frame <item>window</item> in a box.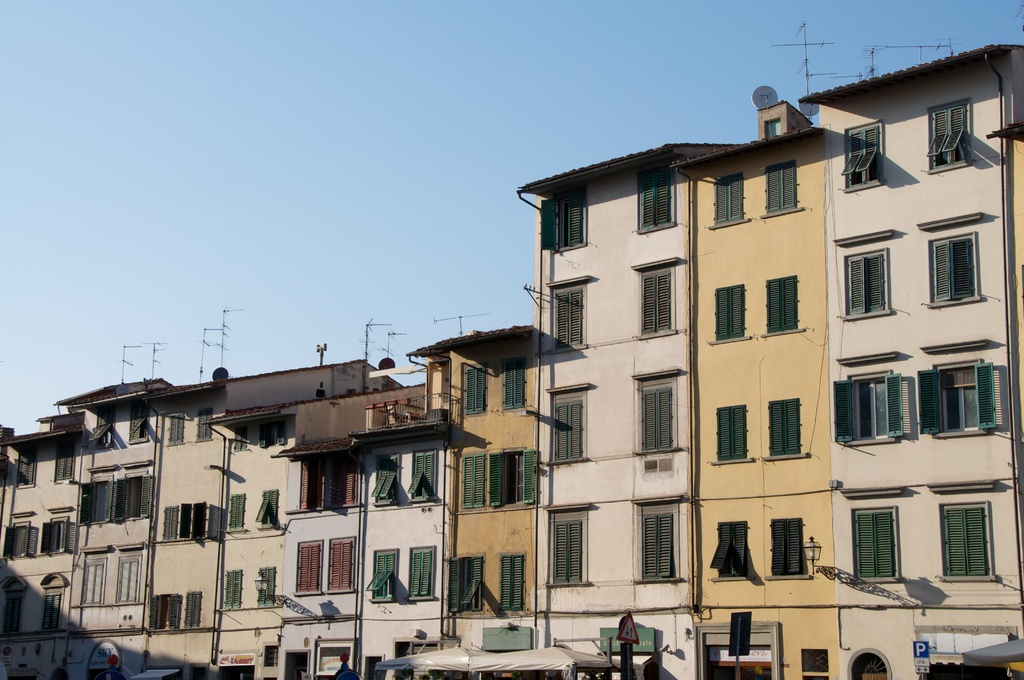
bbox=[404, 452, 436, 501].
